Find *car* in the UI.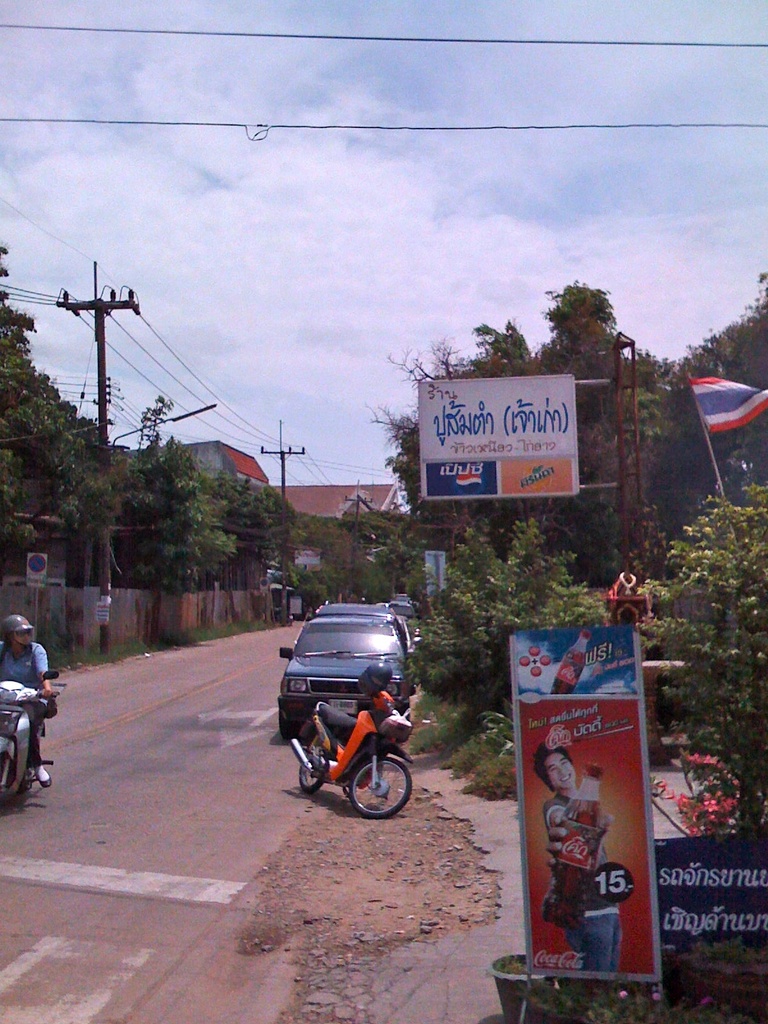
UI element at [left=287, top=607, right=411, bottom=753].
